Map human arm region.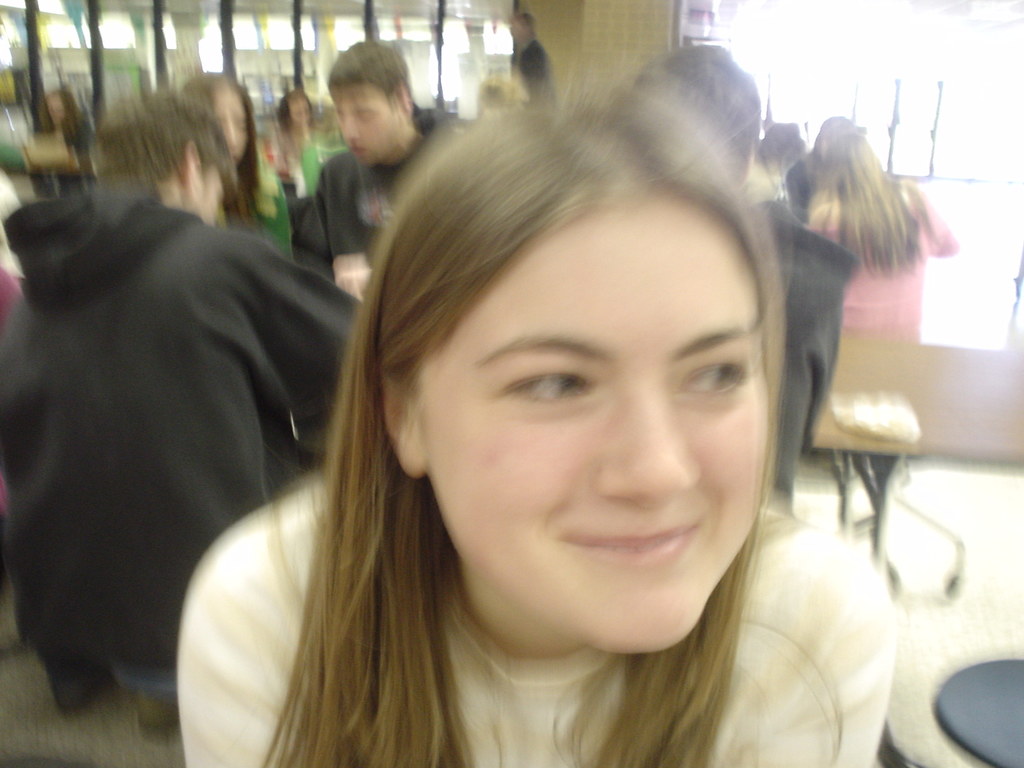
Mapped to 918/193/955/253.
